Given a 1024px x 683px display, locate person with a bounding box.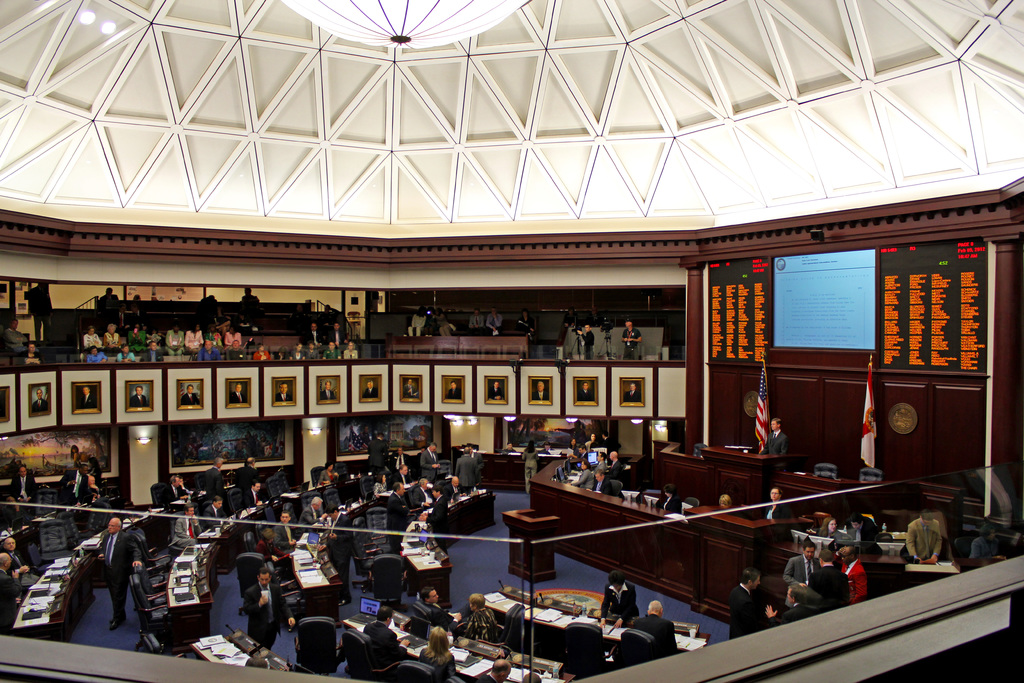
Located: <region>362, 378, 383, 398</region>.
